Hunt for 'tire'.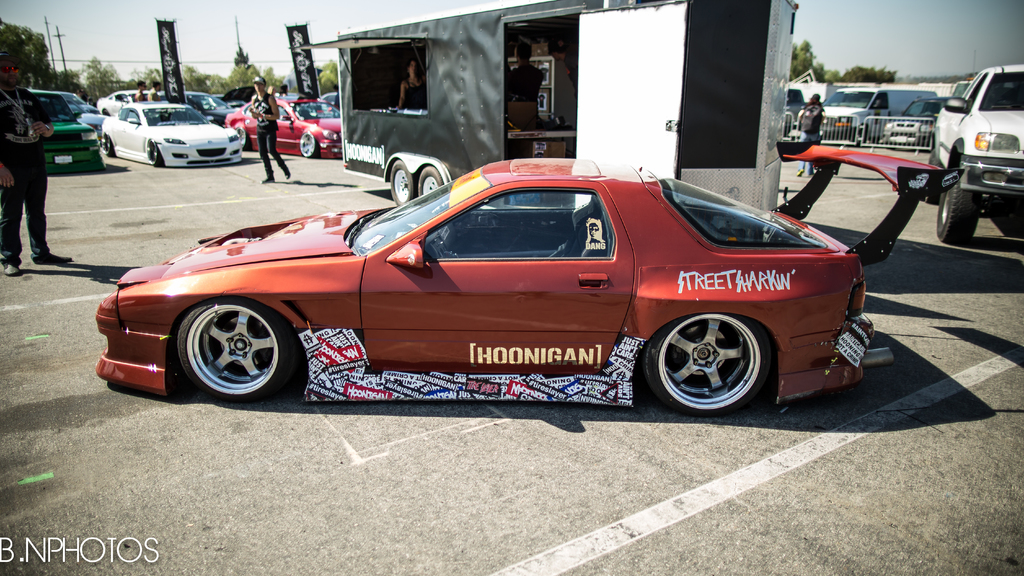
Hunted down at bbox(237, 128, 247, 149).
